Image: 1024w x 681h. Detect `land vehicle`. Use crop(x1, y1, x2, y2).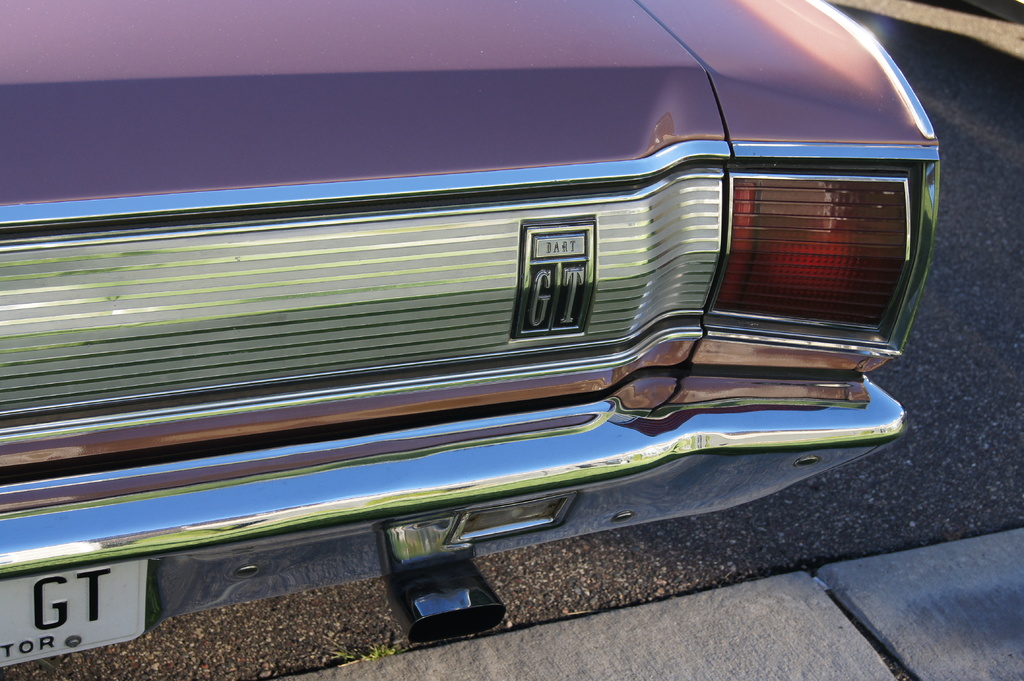
crop(17, 1, 954, 656).
